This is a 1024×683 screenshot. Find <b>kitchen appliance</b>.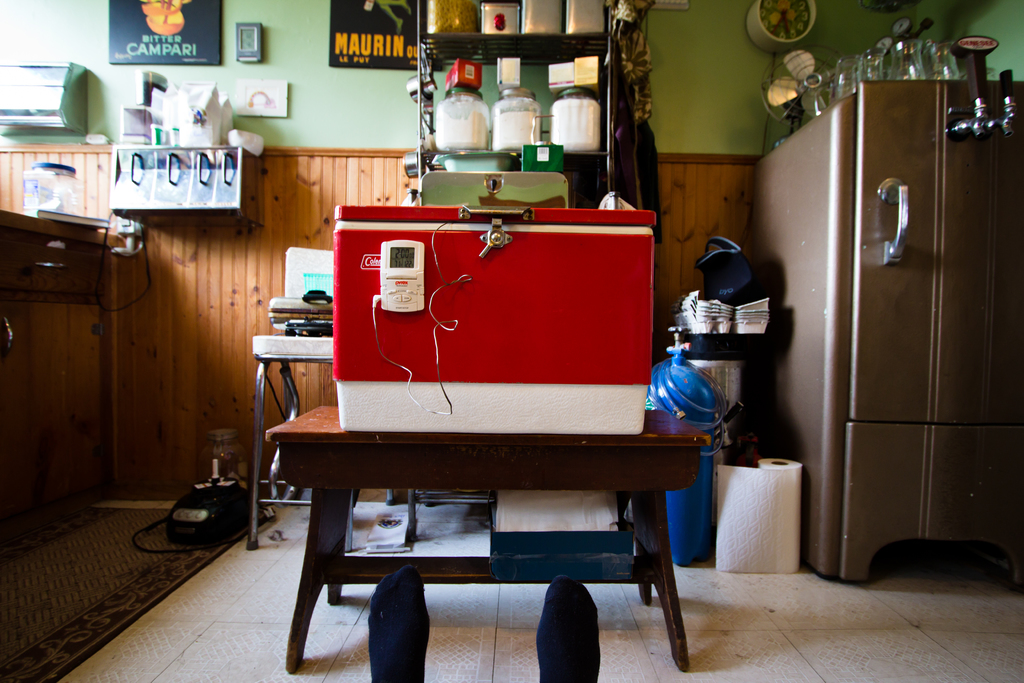
Bounding box: l=0, t=65, r=91, b=131.
